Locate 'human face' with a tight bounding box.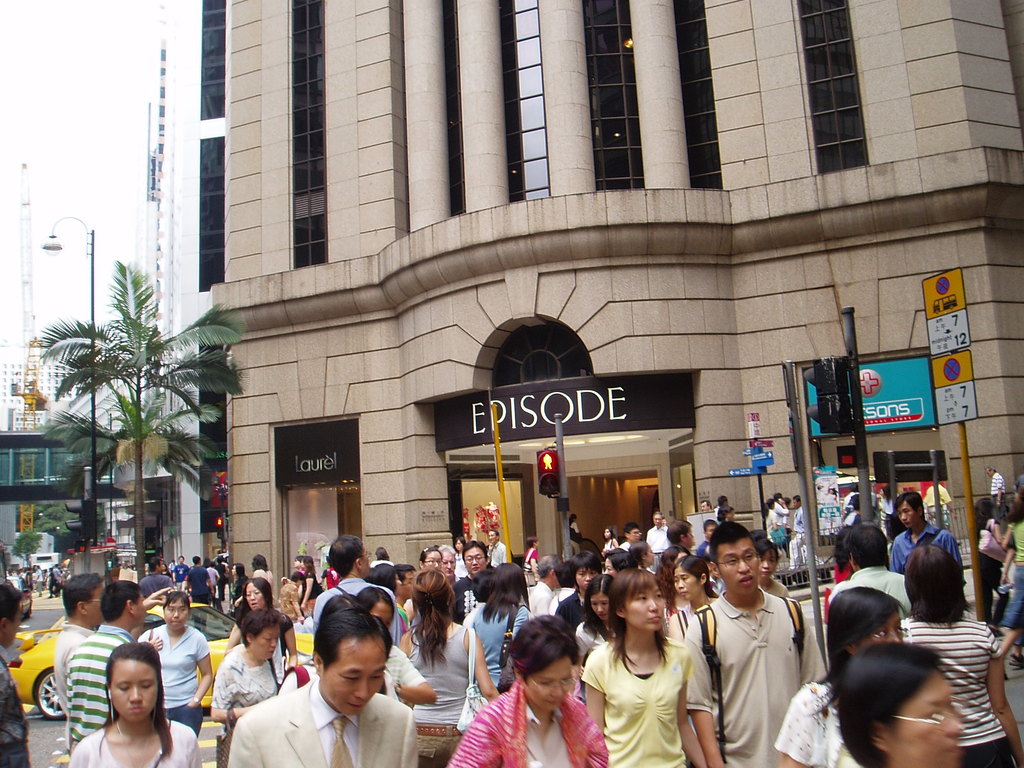
706, 522, 715, 537.
